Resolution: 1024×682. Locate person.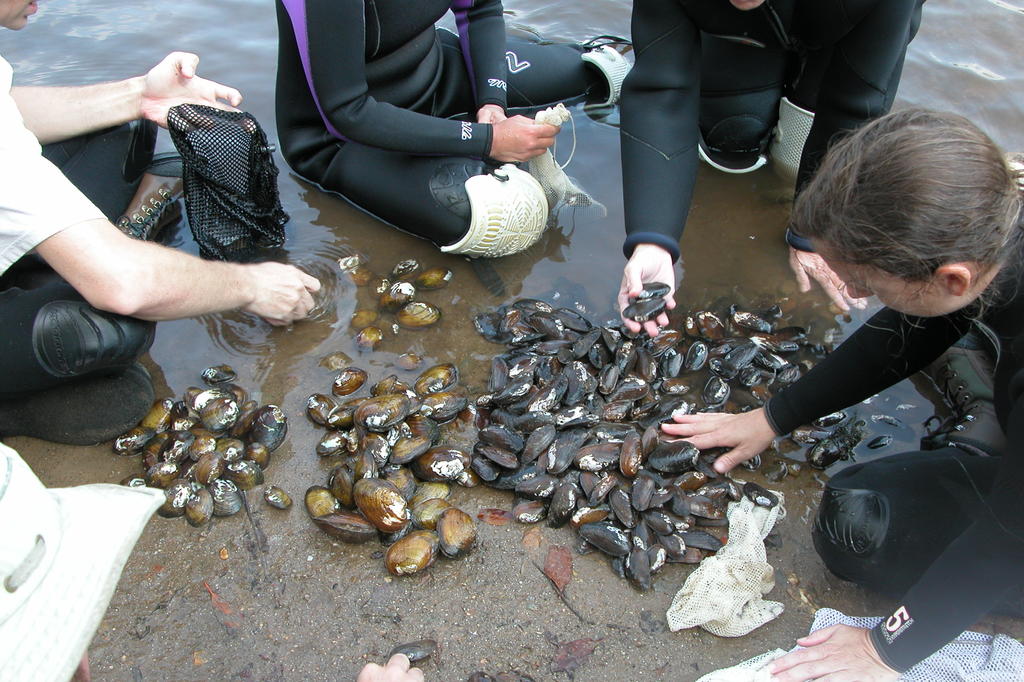
[x1=620, y1=0, x2=927, y2=343].
